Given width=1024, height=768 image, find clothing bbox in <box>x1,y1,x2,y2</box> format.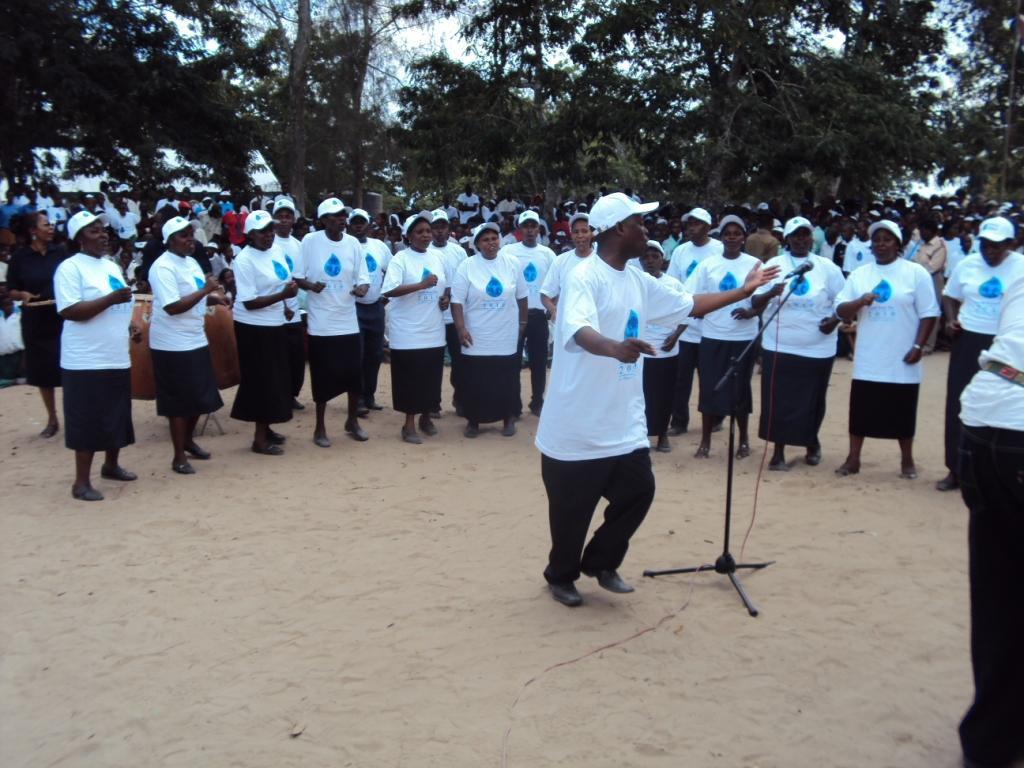
<box>4,249,70,388</box>.
